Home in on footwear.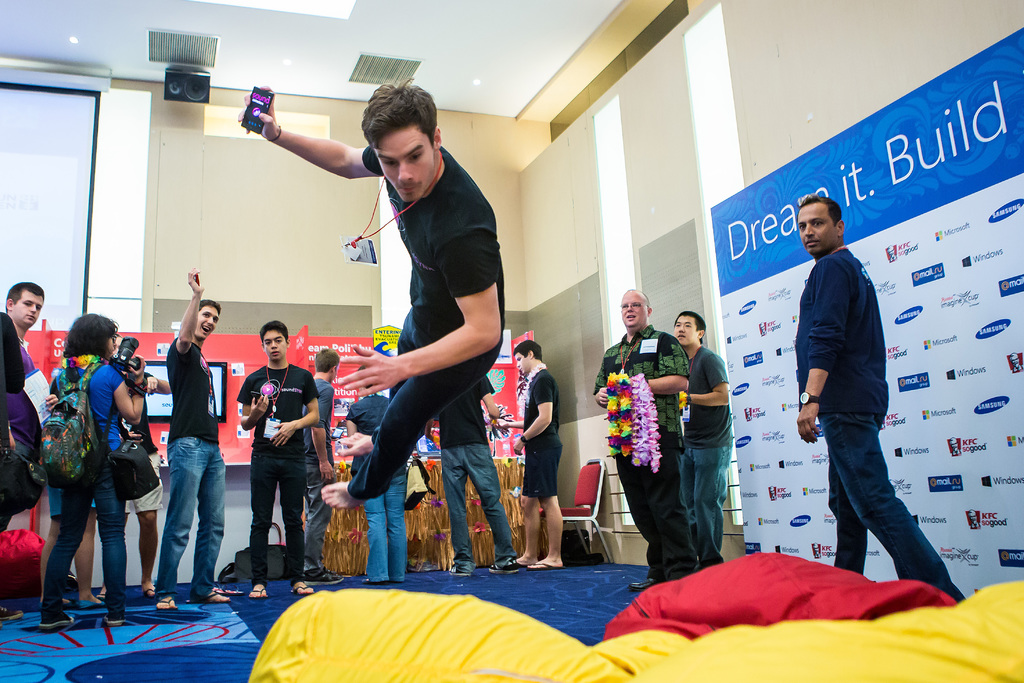
Homed in at <region>527, 559, 564, 569</region>.
